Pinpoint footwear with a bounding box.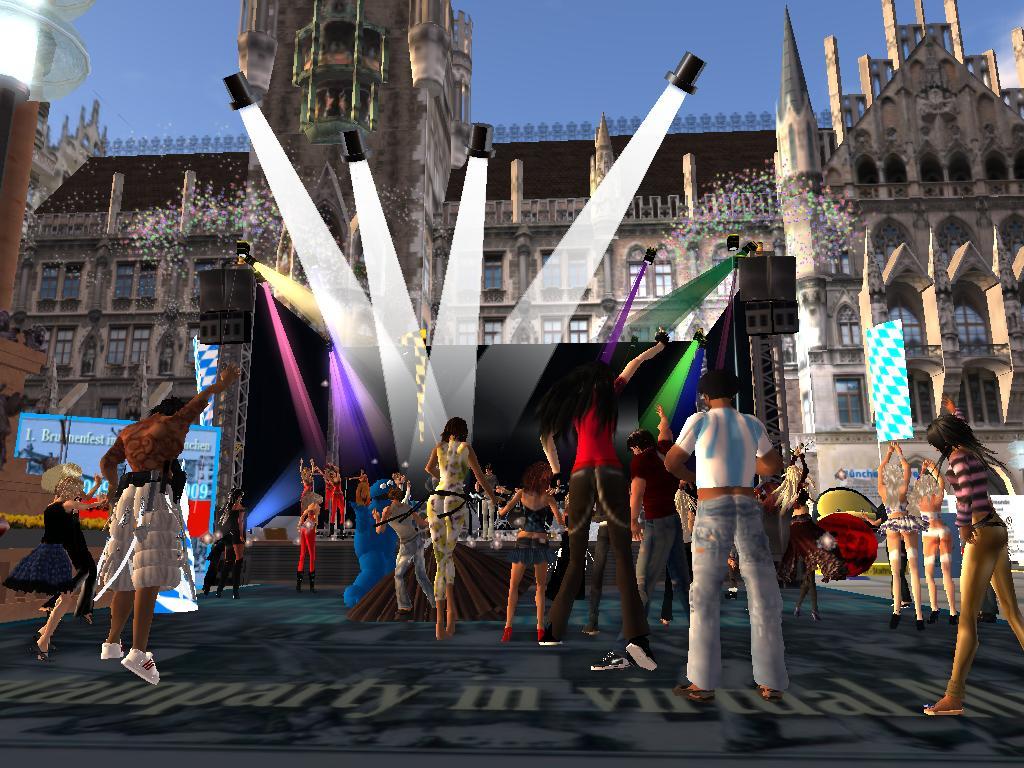
[233, 558, 241, 598].
